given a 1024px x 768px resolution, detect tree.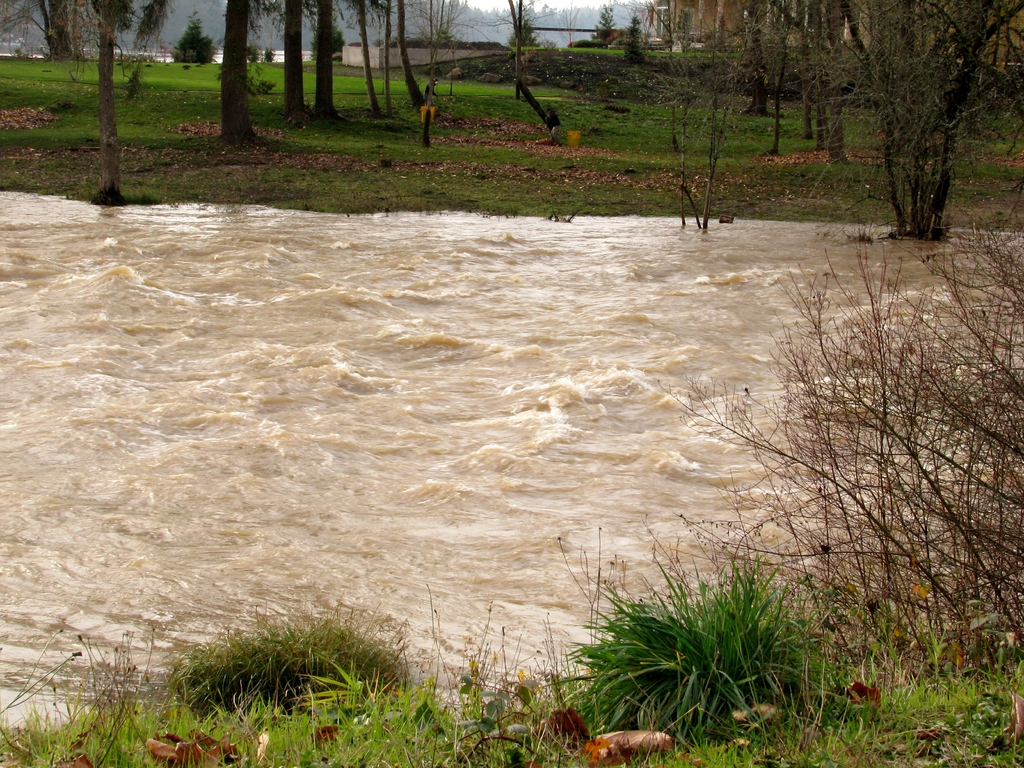
Rect(593, 6, 625, 46).
